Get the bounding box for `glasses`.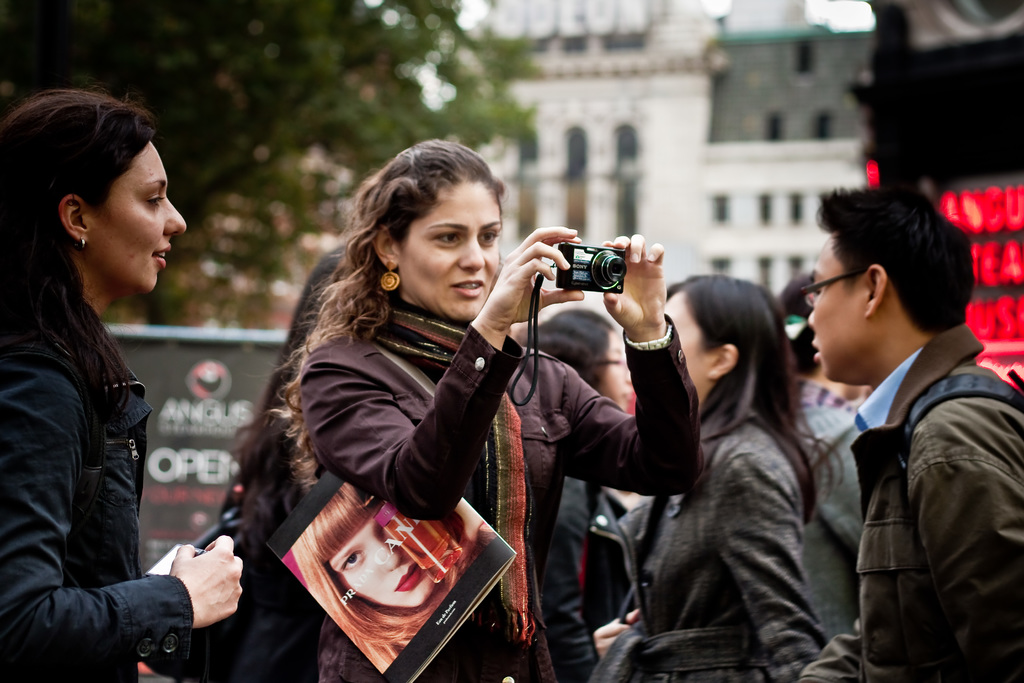
x1=582, y1=352, x2=632, y2=378.
